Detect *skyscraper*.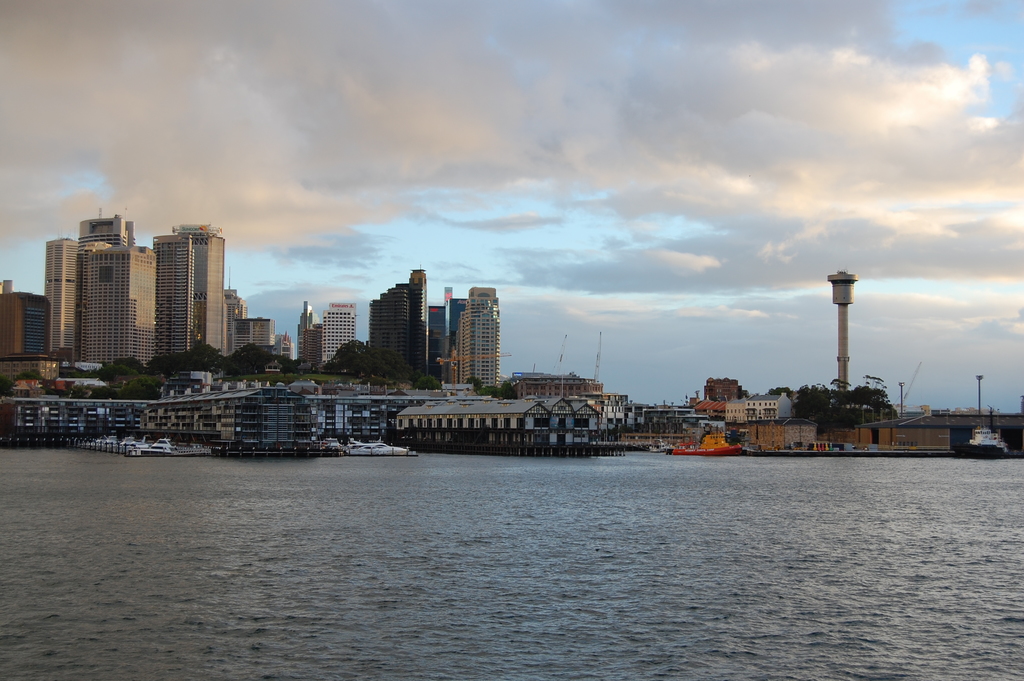
Detected at pyautogui.locateOnScreen(33, 208, 184, 380).
